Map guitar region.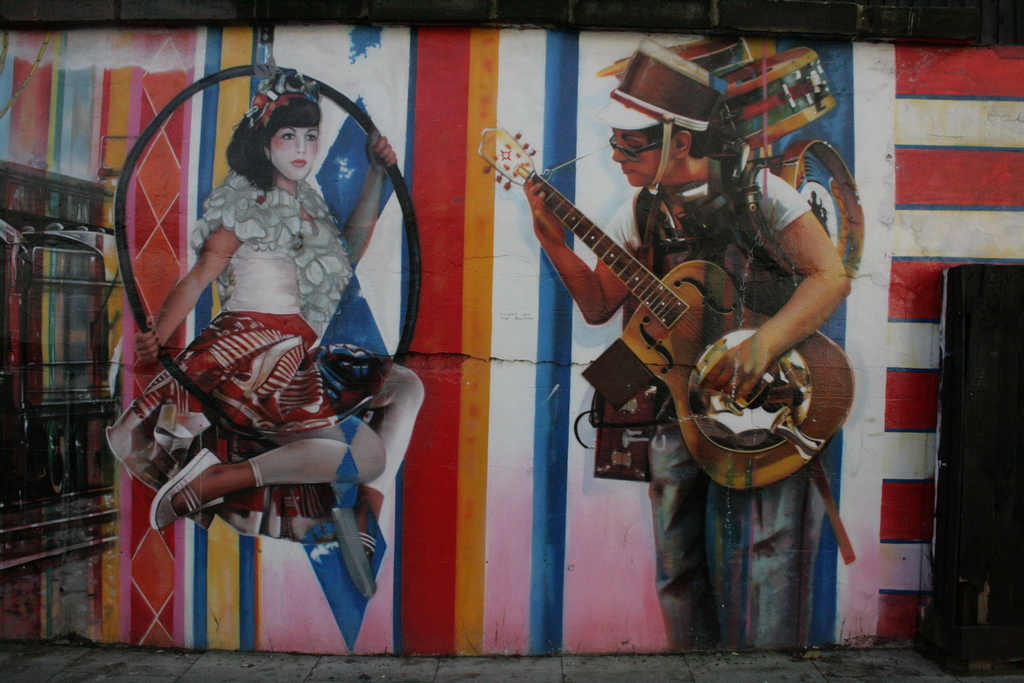
Mapped to x1=495 y1=119 x2=833 y2=493.
